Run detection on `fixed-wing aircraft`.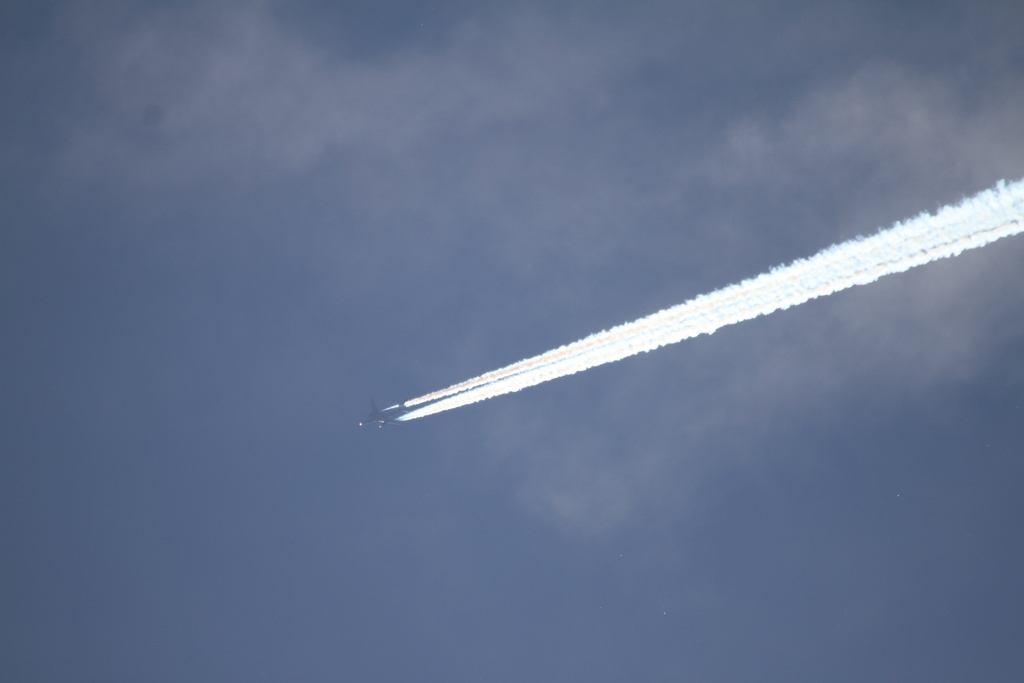
Result: x1=353 y1=390 x2=418 y2=431.
